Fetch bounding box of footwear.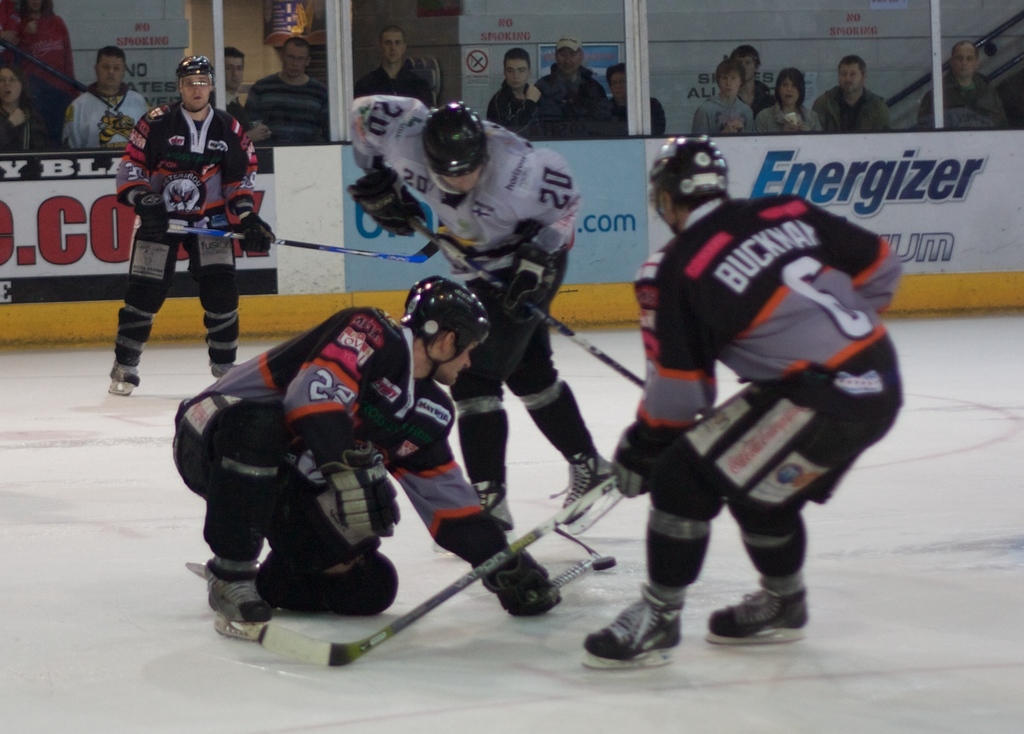
Bbox: 709,588,806,635.
